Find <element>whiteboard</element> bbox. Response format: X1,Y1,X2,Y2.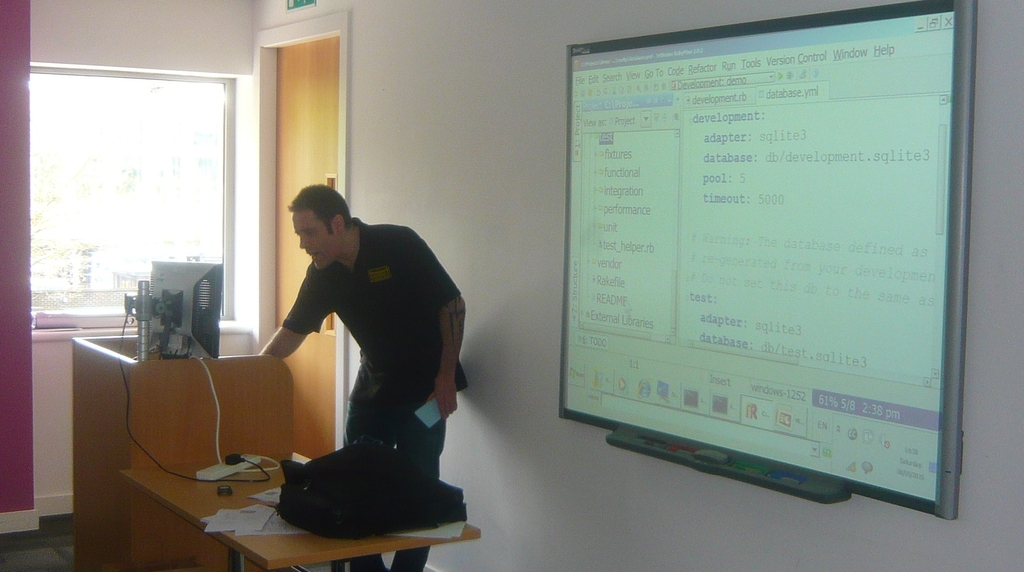
556,0,979,519.
